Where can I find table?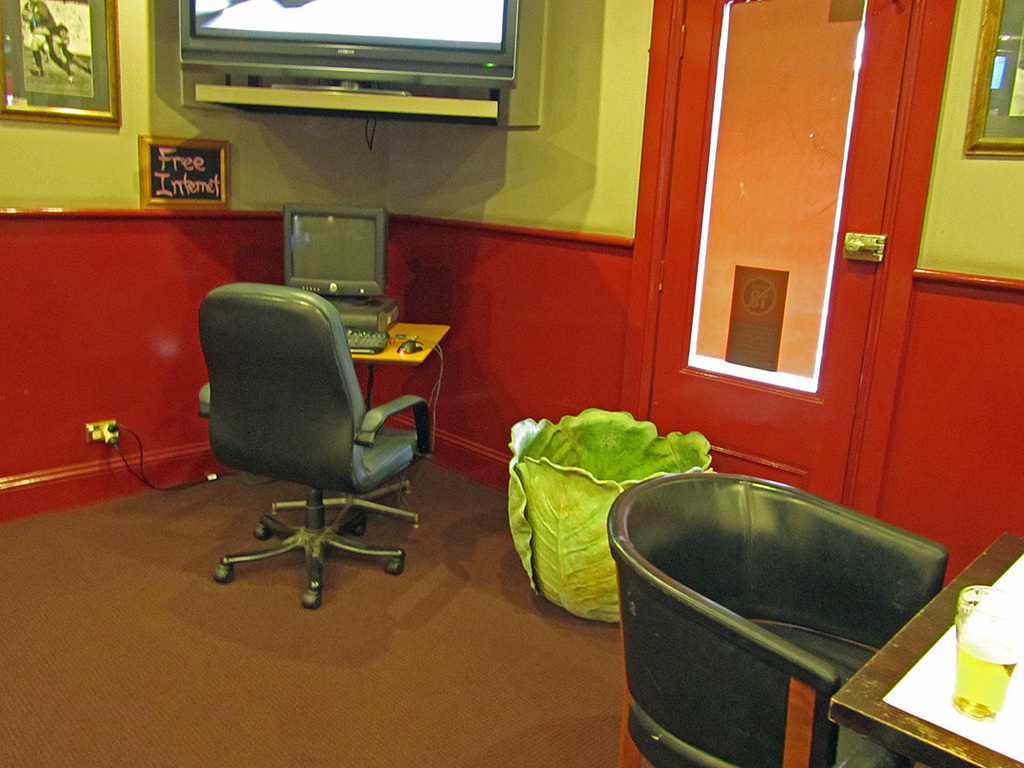
You can find it at pyautogui.locateOnScreen(827, 531, 1023, 767).
